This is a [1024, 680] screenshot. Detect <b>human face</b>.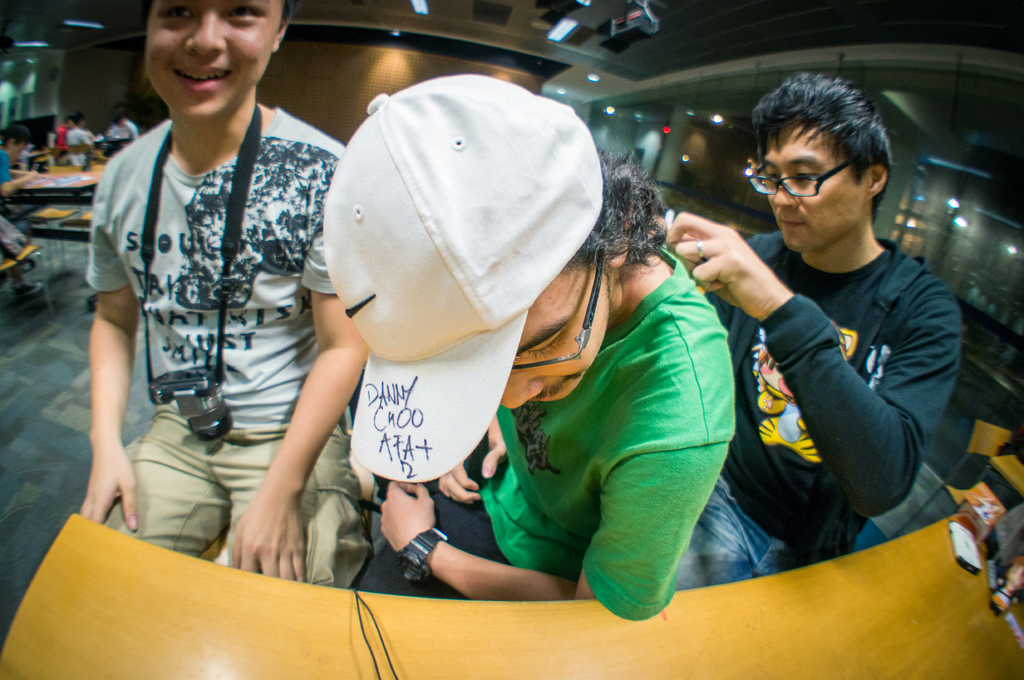
BBox(763, 122, 854, 255).
